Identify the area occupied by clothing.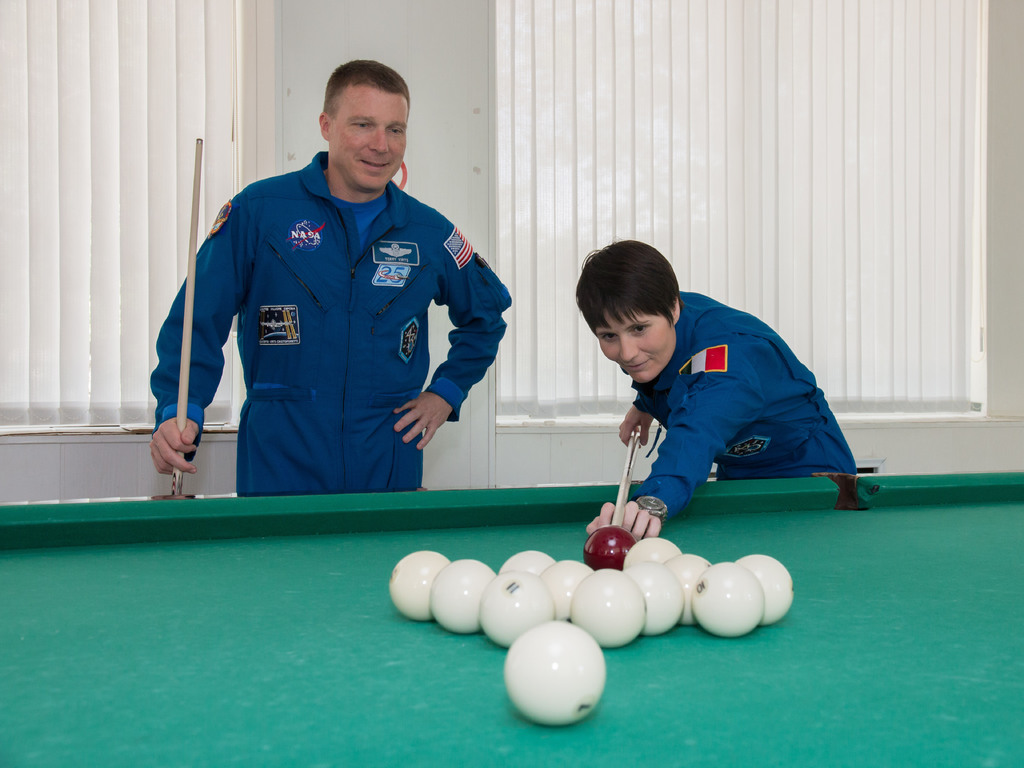
Area: BBox(142, 133, 503, 493).
